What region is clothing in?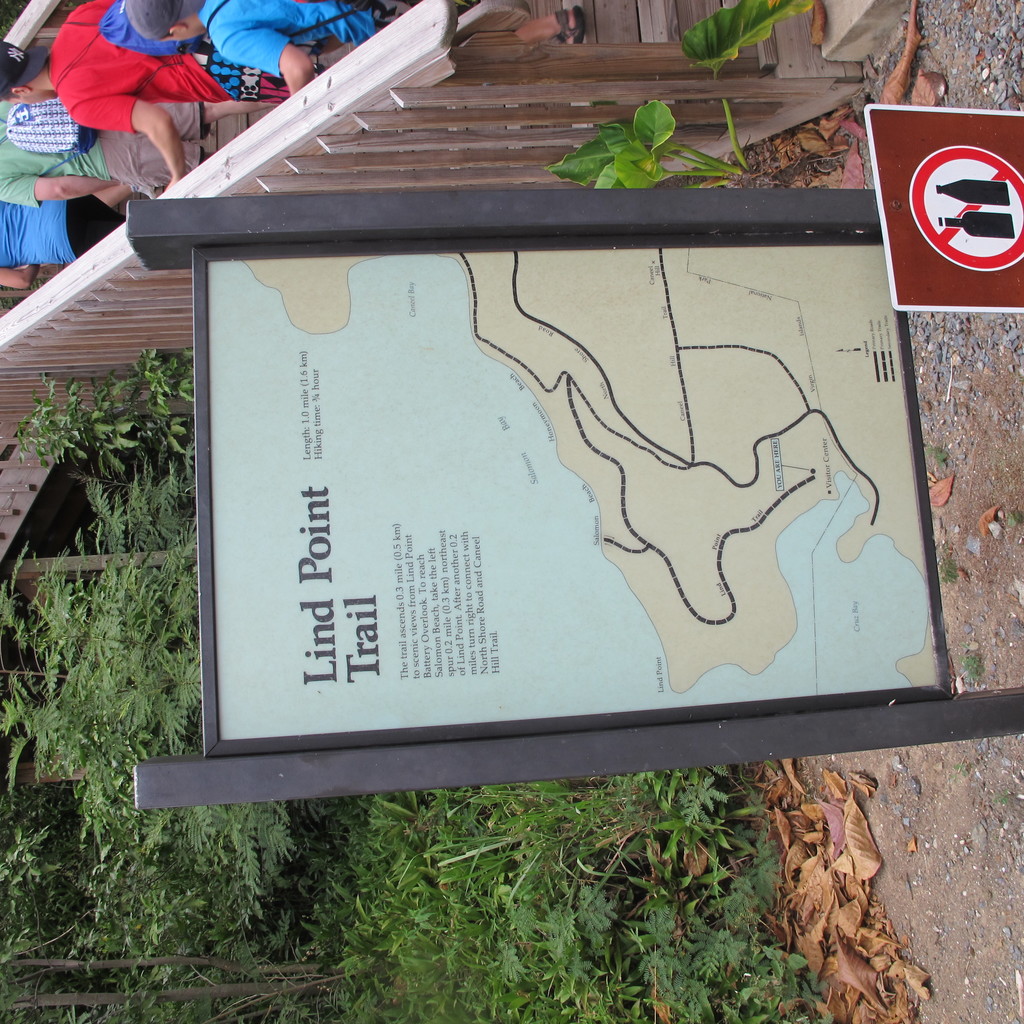
Rect(195, 0, 383, 84).
